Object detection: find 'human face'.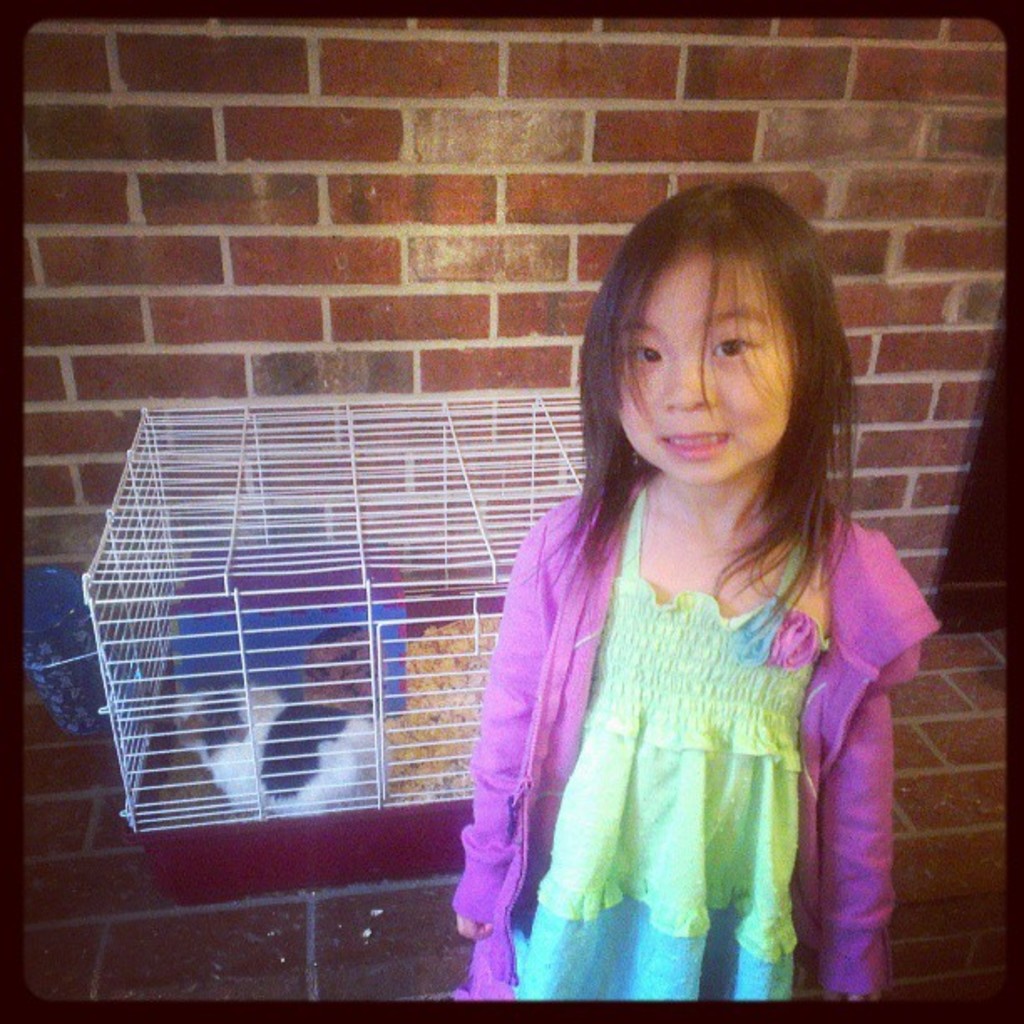
{"left": 626, "top": 266, "right": 790, "bottom": 485}.
